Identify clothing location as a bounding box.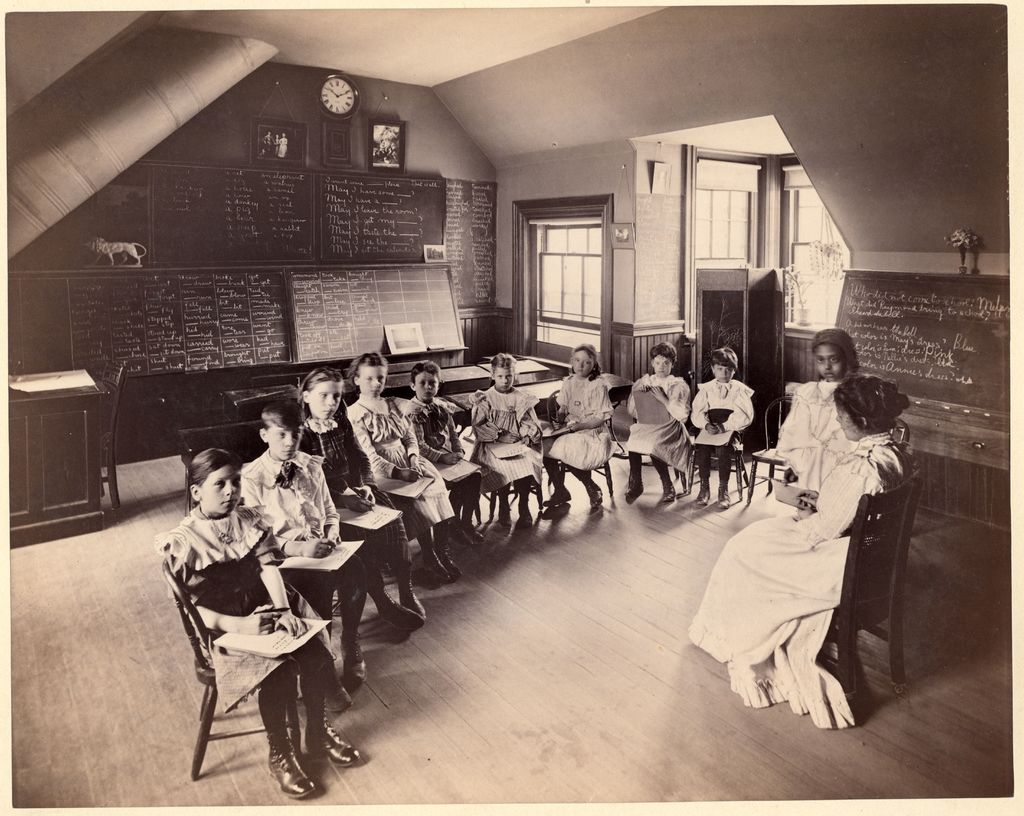
bbox=(689, 374, 749, 482).
